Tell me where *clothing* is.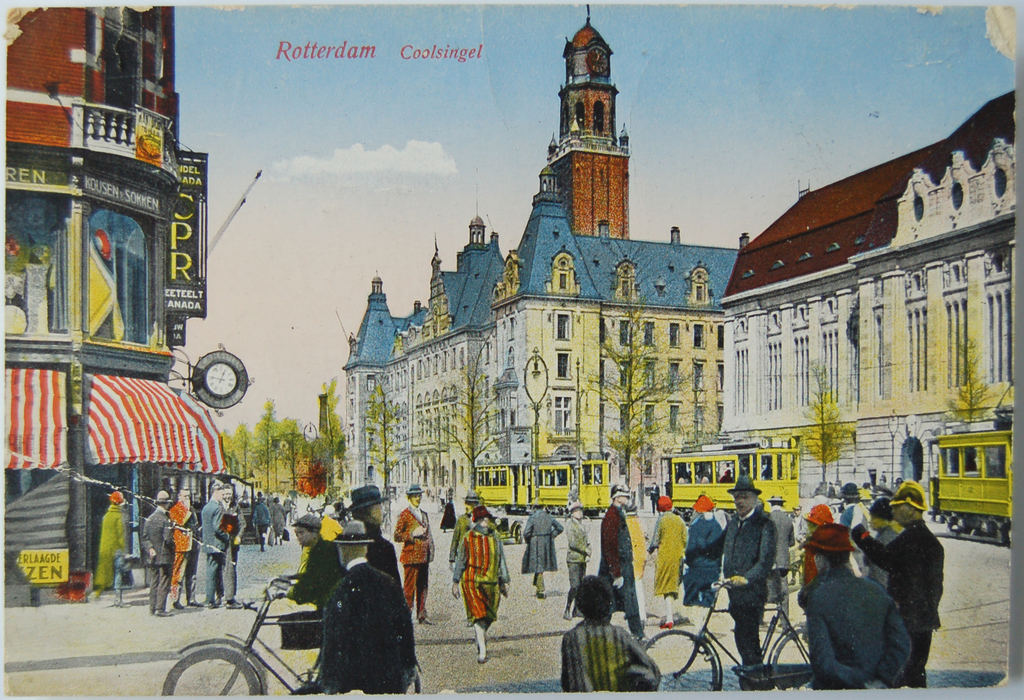
*clothing* is at bbox=[271, 503, 292, 537].
